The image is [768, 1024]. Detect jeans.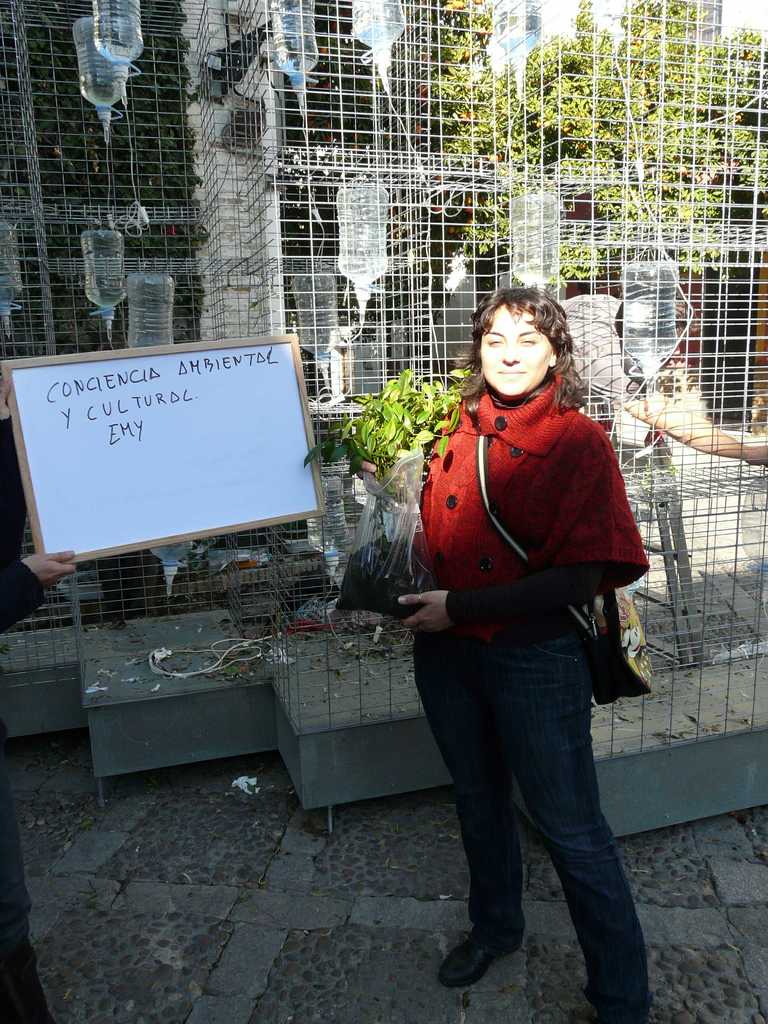
Detection: select_region(406, 619, 654, 1004).
